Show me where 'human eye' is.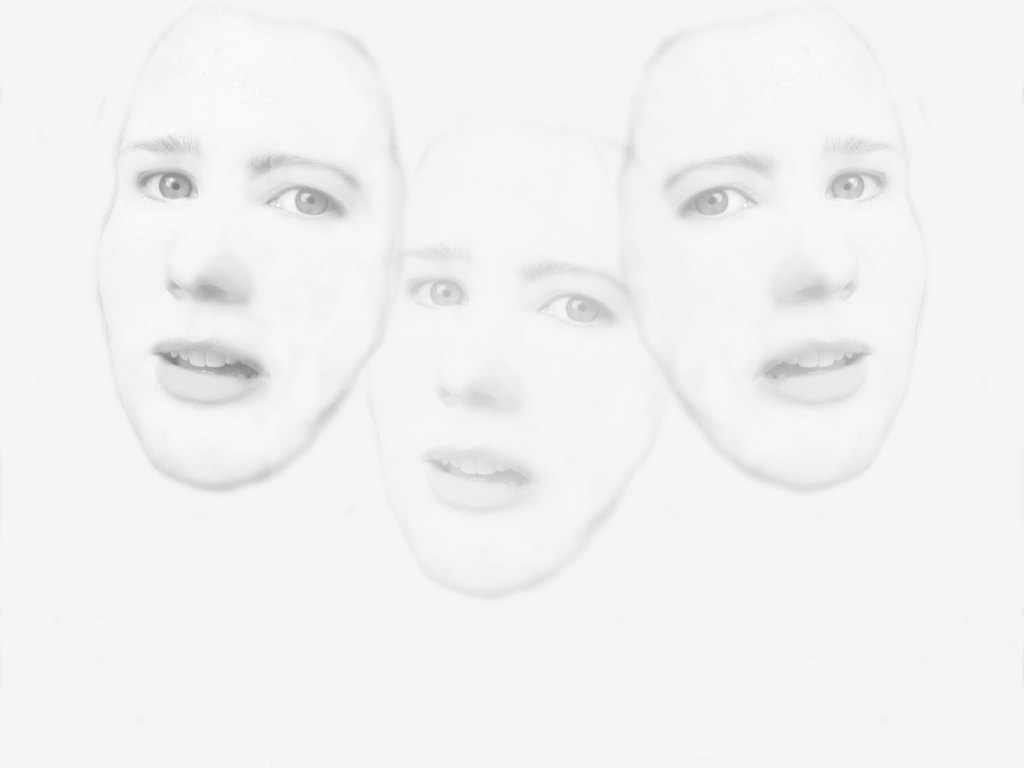
'human eye' is at [x1=536, y1=287, x2=611, y2=328].
